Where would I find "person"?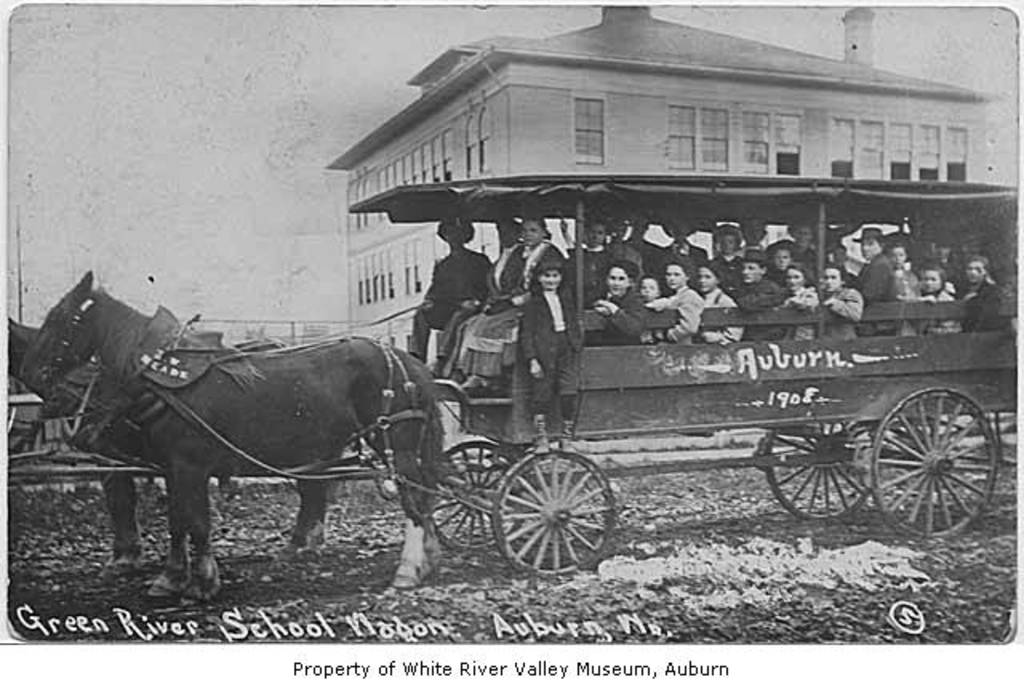
At (left=883, top=240, right=917, bottom=336).
